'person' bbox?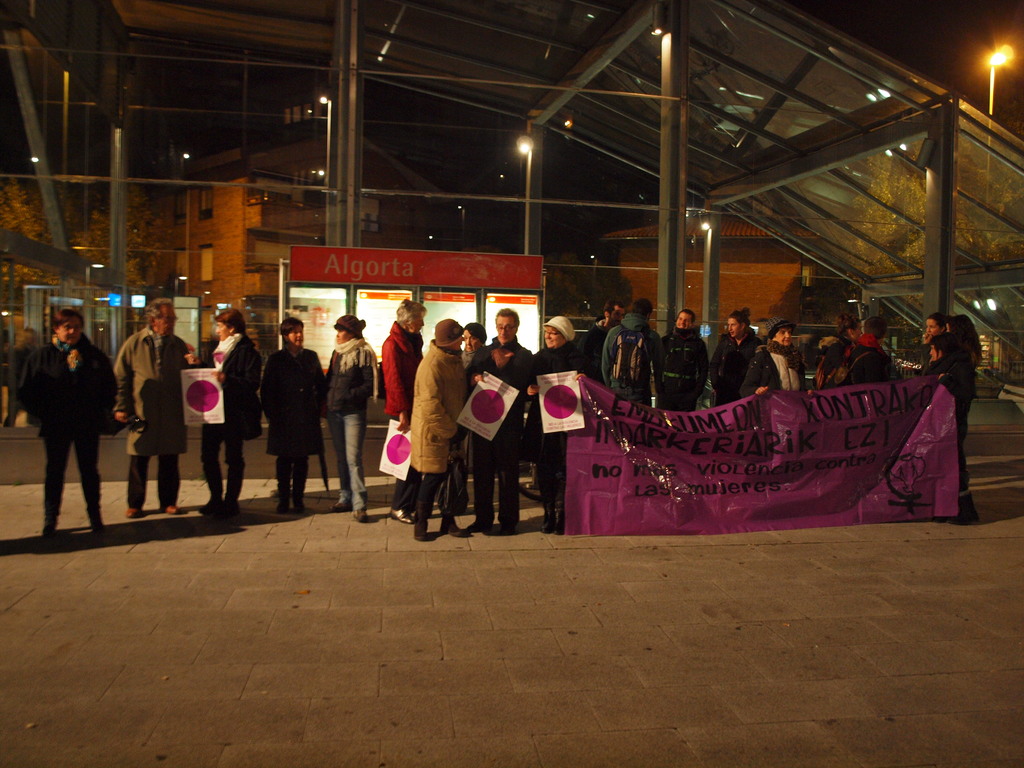
locate(469, 314, 527, 529)
